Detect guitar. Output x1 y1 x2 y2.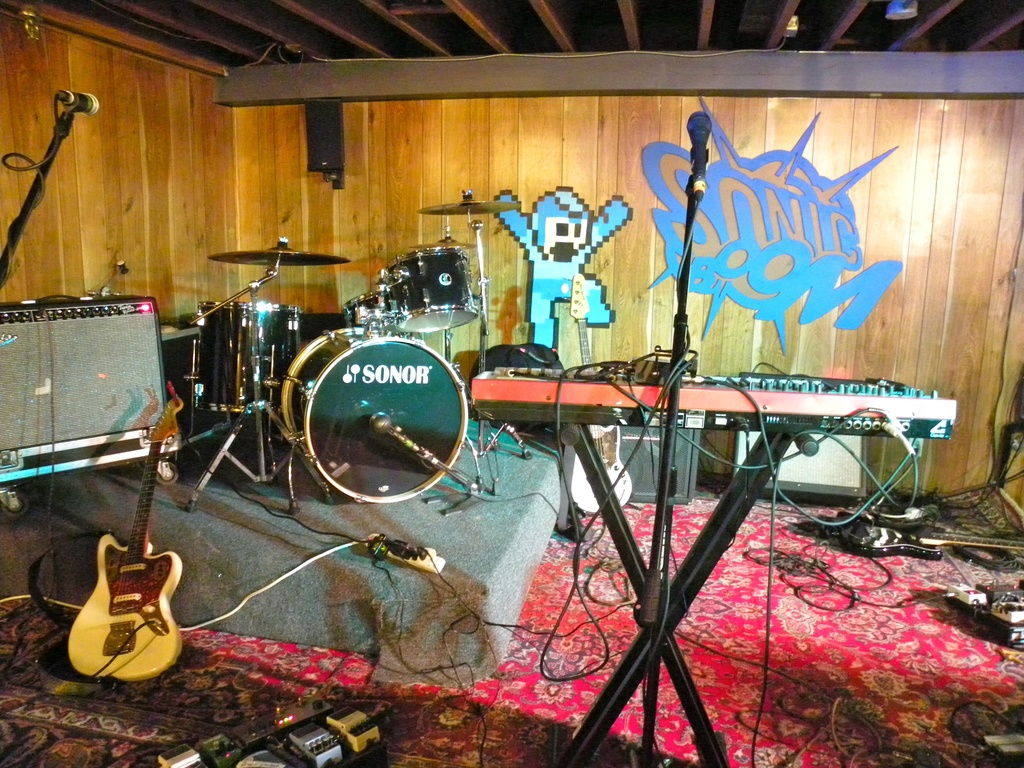
836 508 1023 559.
